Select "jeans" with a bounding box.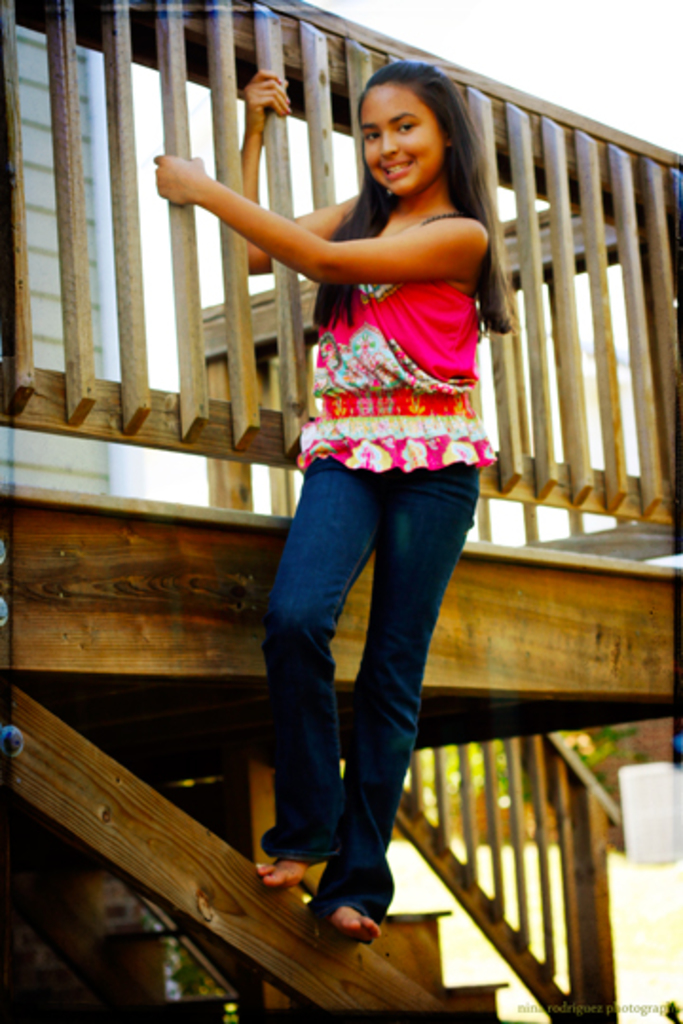
box=[237, 406, 488, 937].
